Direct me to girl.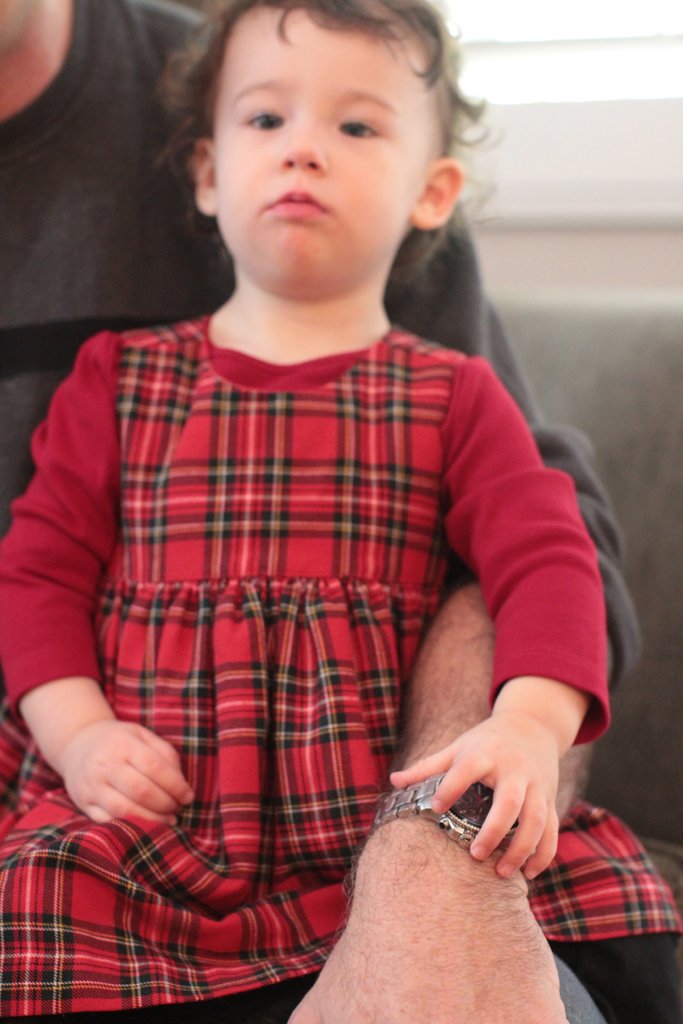
Direction: <bbox>0, 0, 682, 1023</bbox>.
